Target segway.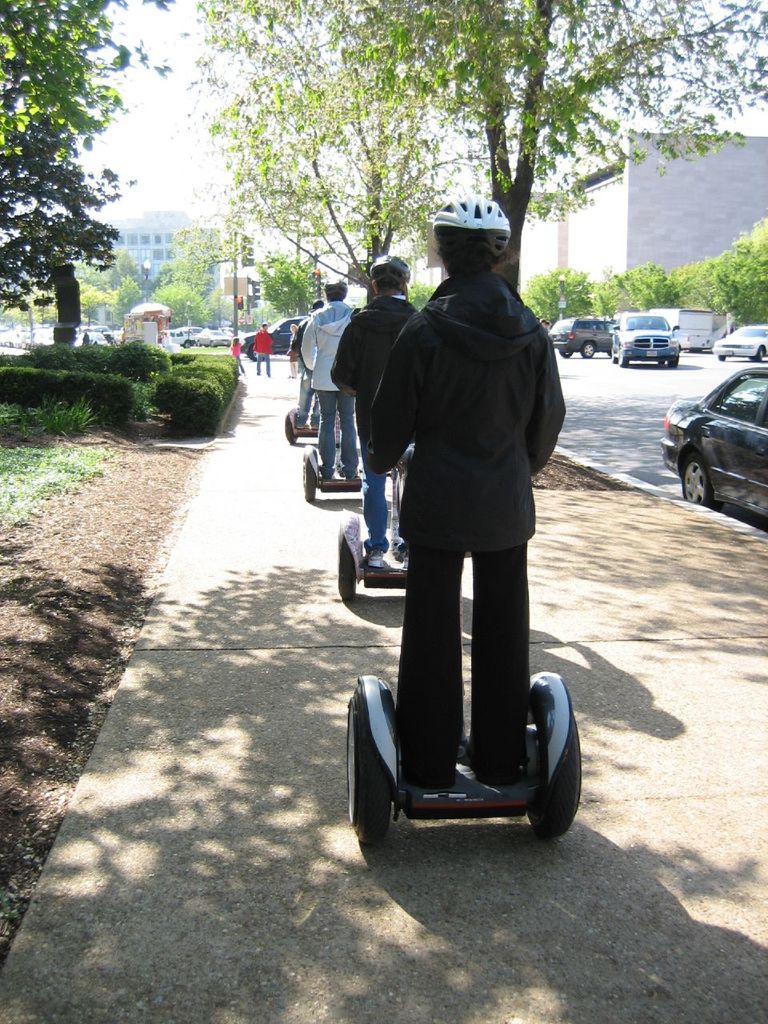
Target region: <box>346,442,582,841</box>.
